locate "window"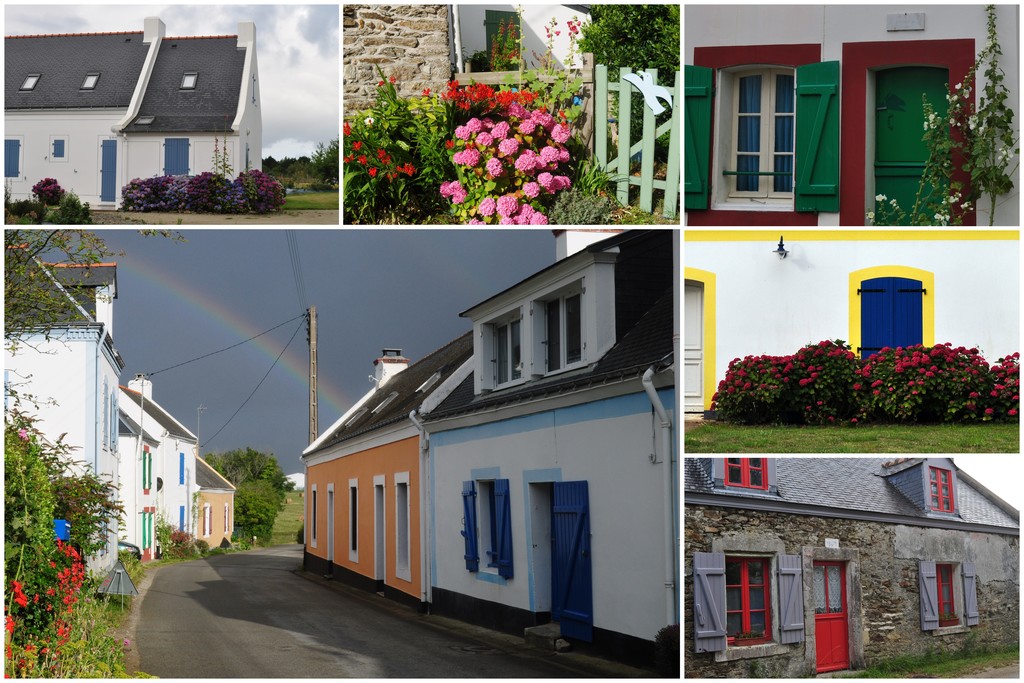
Rect(224, 503, 228, 531)
